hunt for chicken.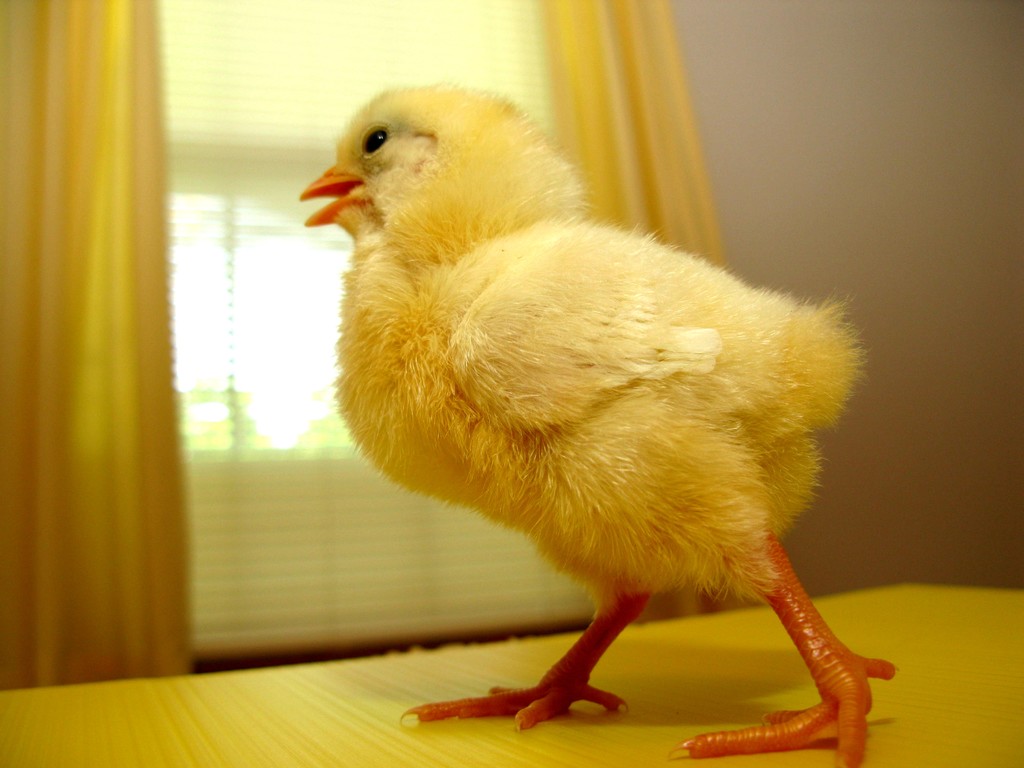
Hunted down at <box>305,77,851,767</box>.
